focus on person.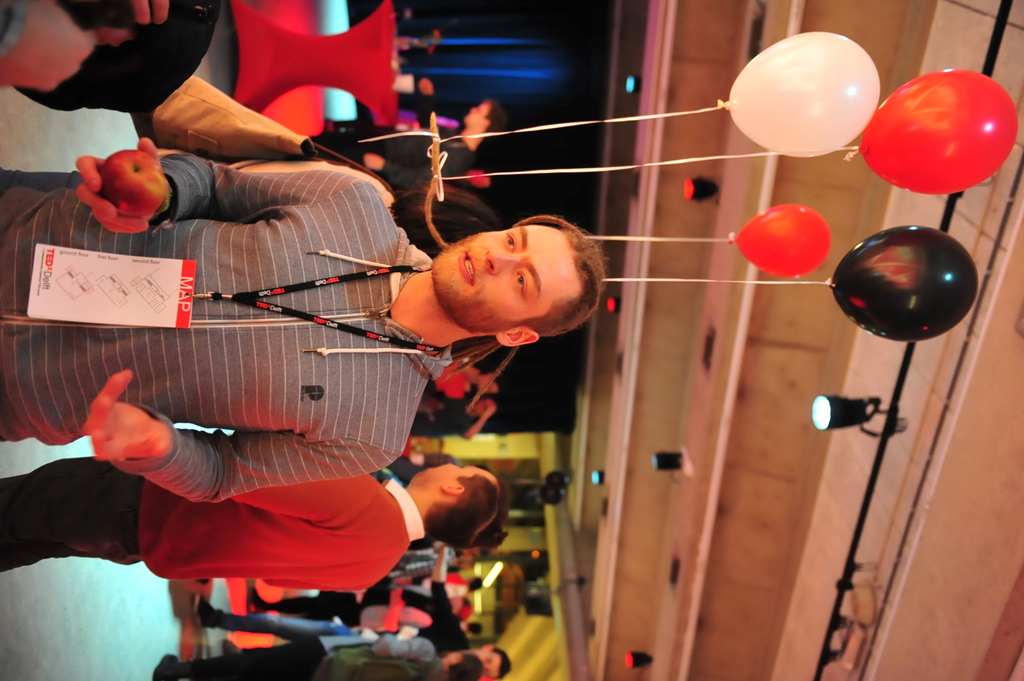
Focused at bbox(0, 460, 509, 579).
